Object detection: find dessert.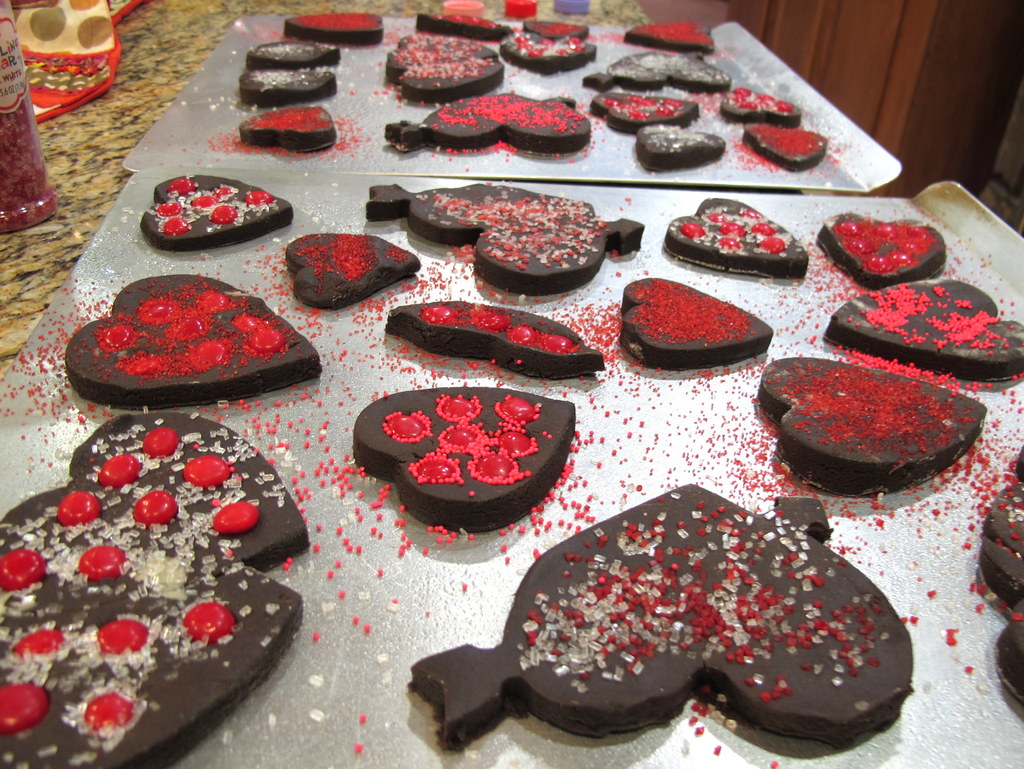
BBox(412, 12, 509, 42).
